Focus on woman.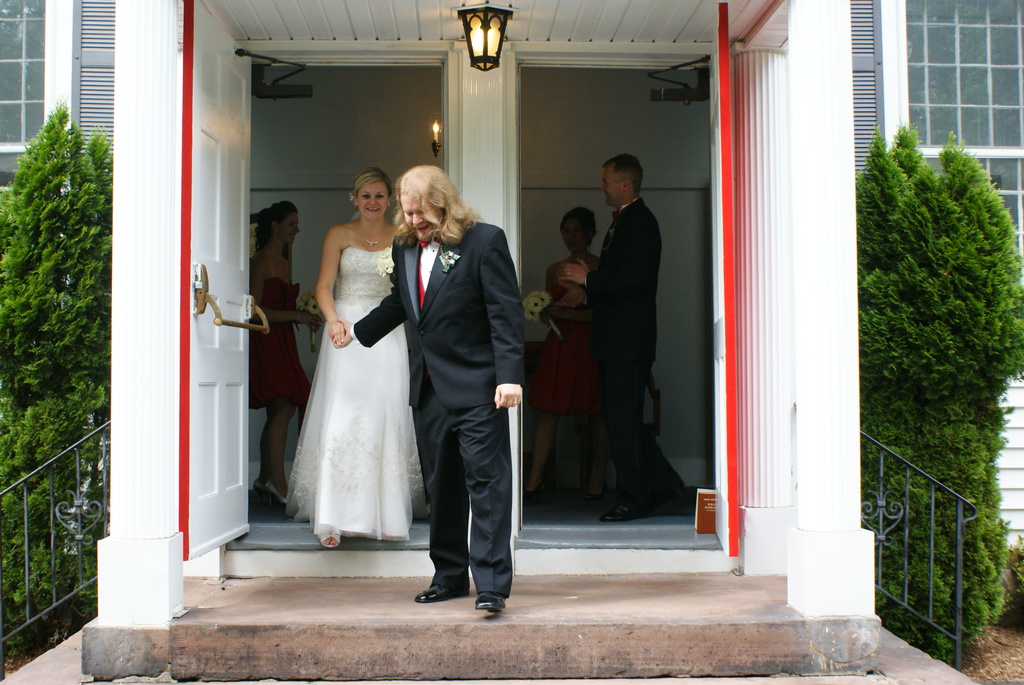
Focused at 285 156 413 558.
